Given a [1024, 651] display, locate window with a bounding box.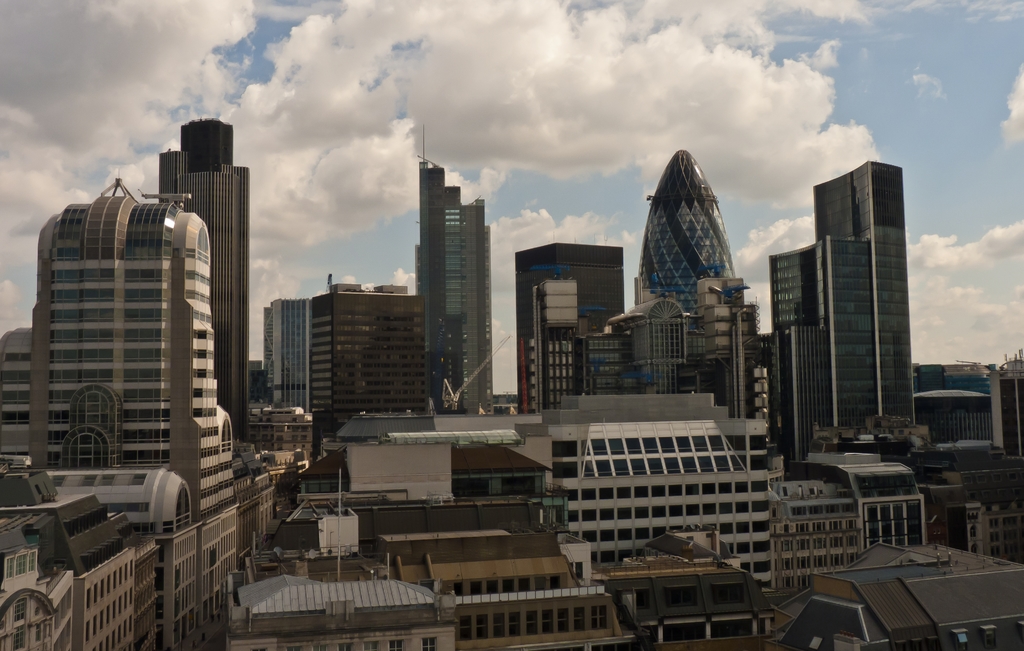
Located: <bbox>391, 640, 404, 650</bbox>.
